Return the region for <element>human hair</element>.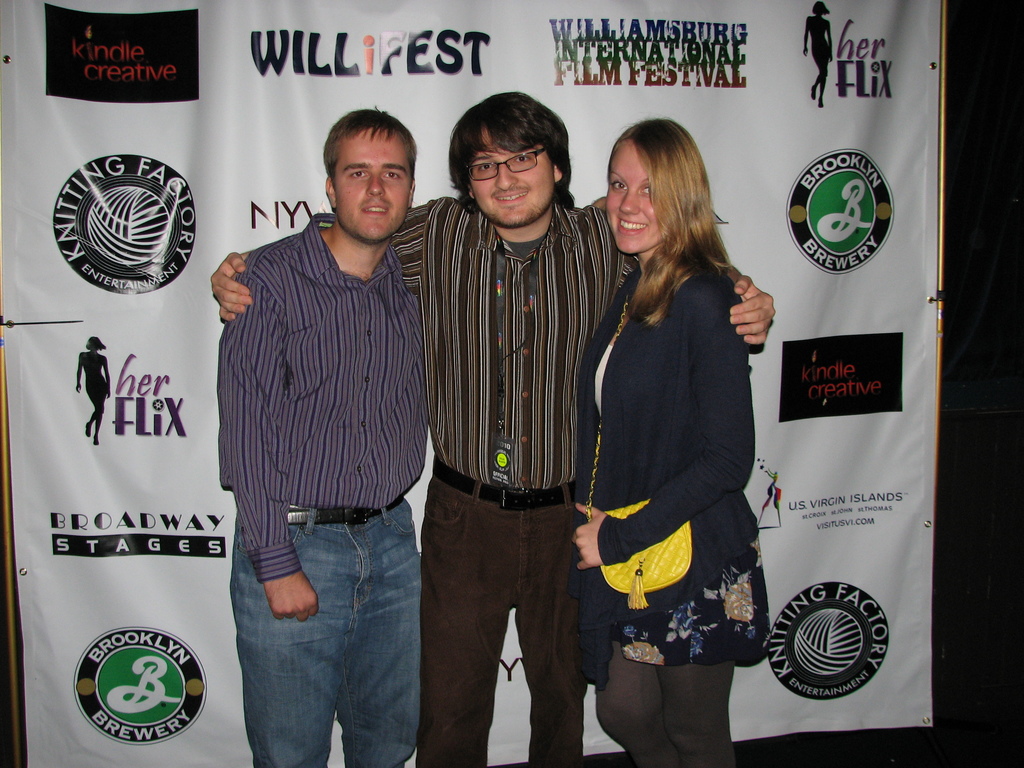
rect(598, 113, 733, 321).
